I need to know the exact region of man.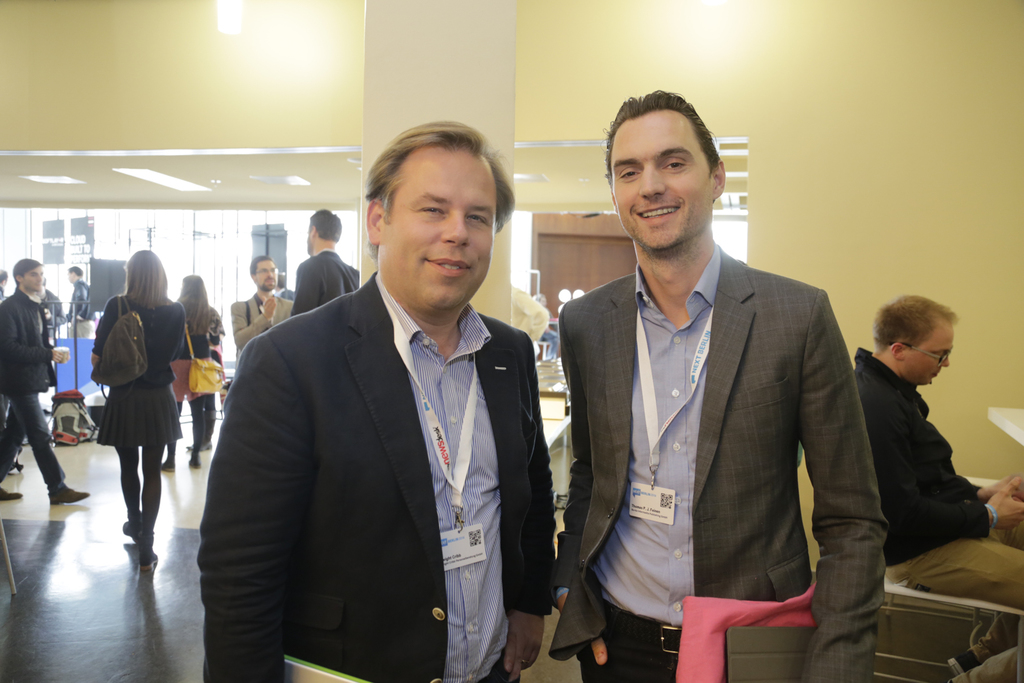
Region: left=852, top=294, right=1023, bottom=682.
